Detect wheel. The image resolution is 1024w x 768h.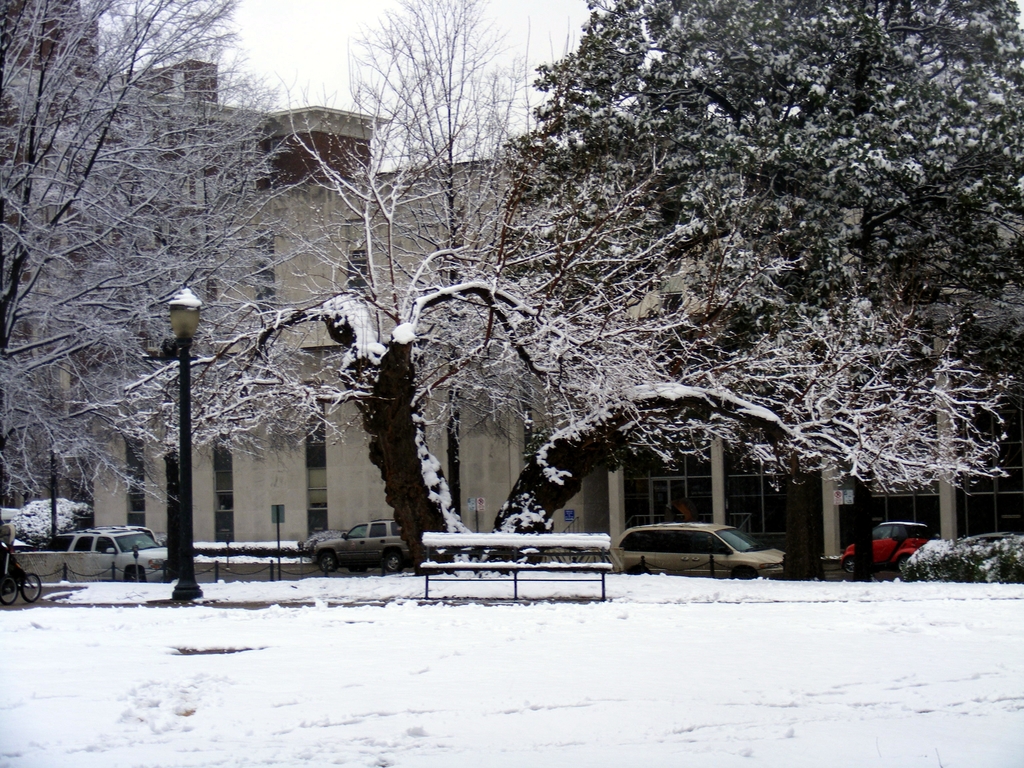
box=[375, 548, 408, 572].
